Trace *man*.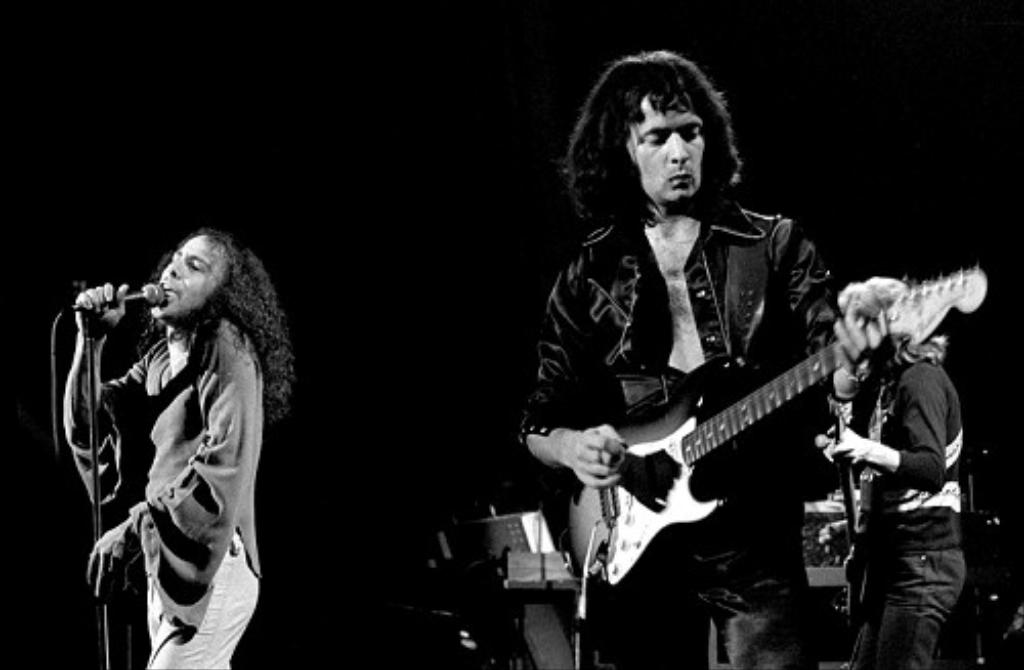
Traced to detection(61, 234, 285, 668).
